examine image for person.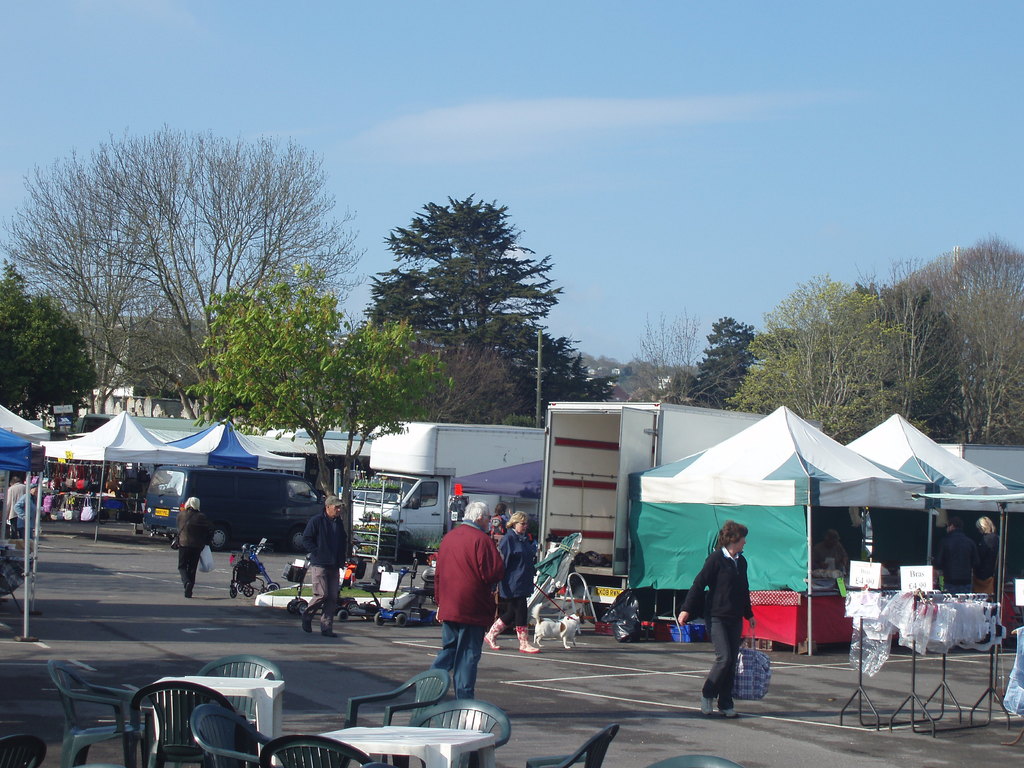
Examination result: left=963, top=513, right=999, bottom=600.
